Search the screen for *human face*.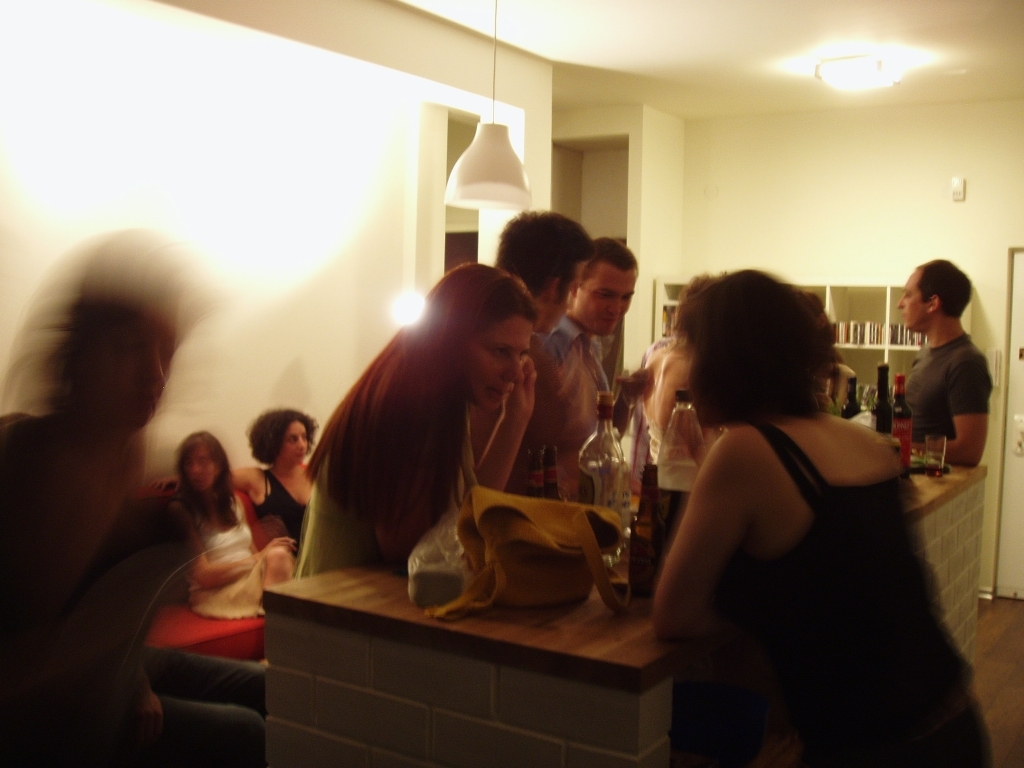
Found at Rect(285, 419, 311, 465).
